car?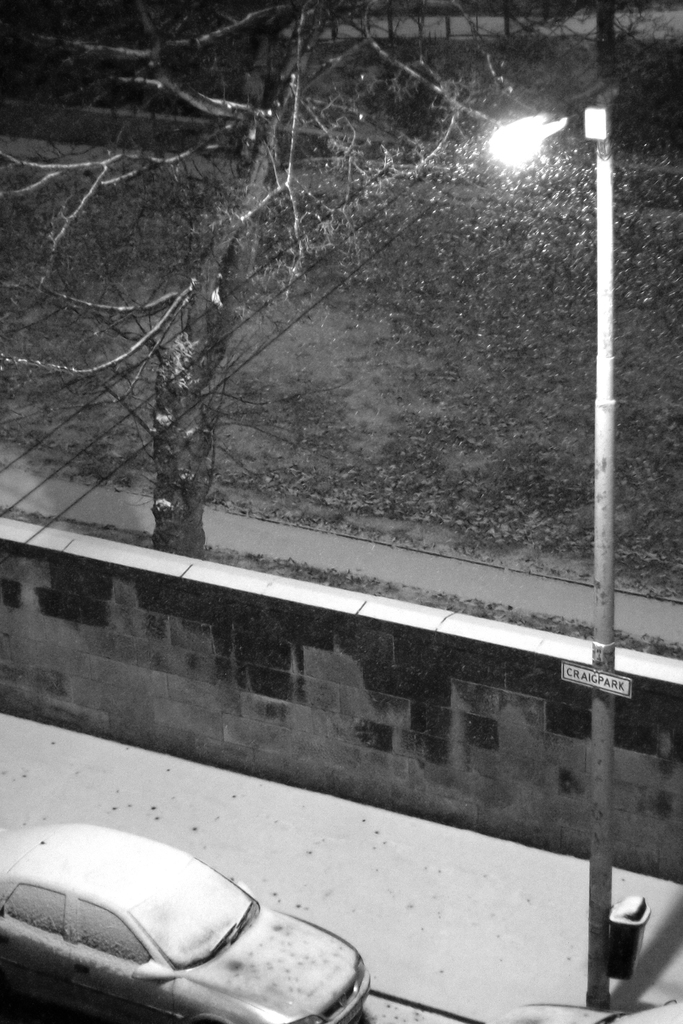
<bbox>0, 820, 370, 1023</bbox>
